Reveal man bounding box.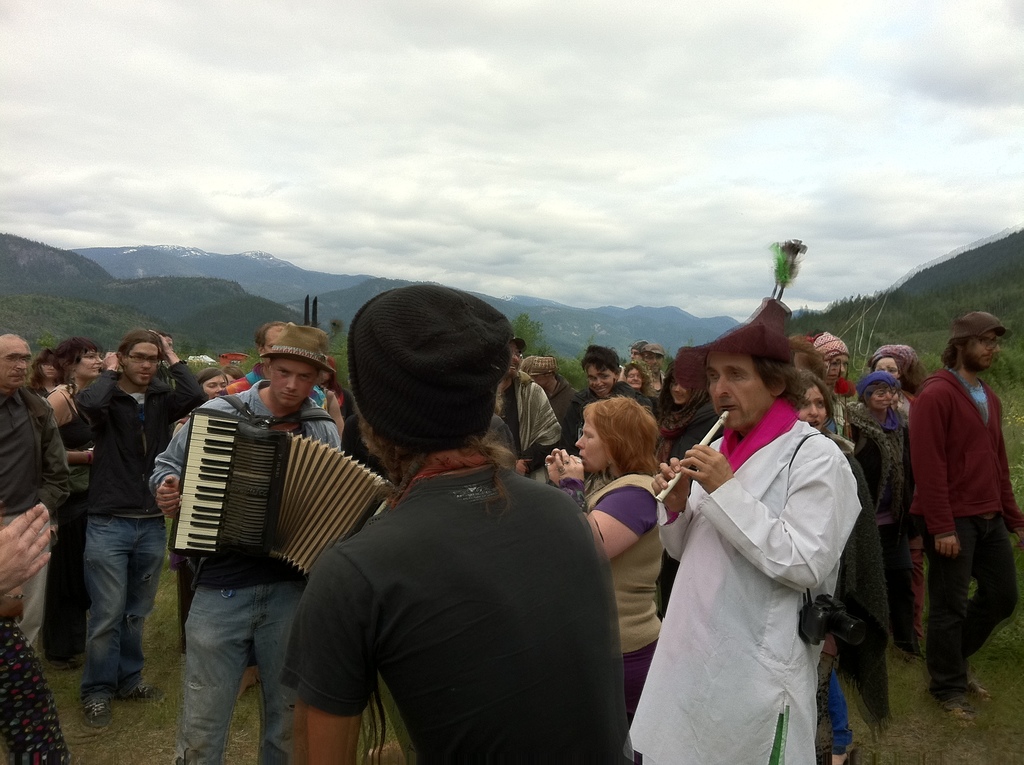
Revealed: x1=221, y1=319, x2=282, y2=396.
